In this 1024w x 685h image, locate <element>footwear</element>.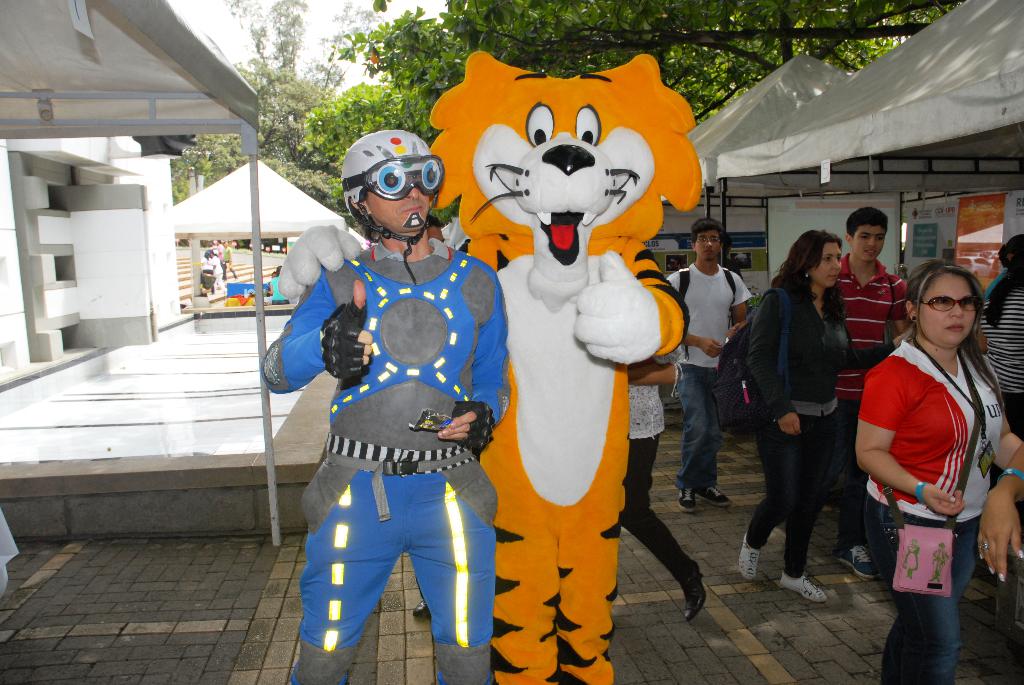
Bounding box: BBox(836, 548, 877, 578).
